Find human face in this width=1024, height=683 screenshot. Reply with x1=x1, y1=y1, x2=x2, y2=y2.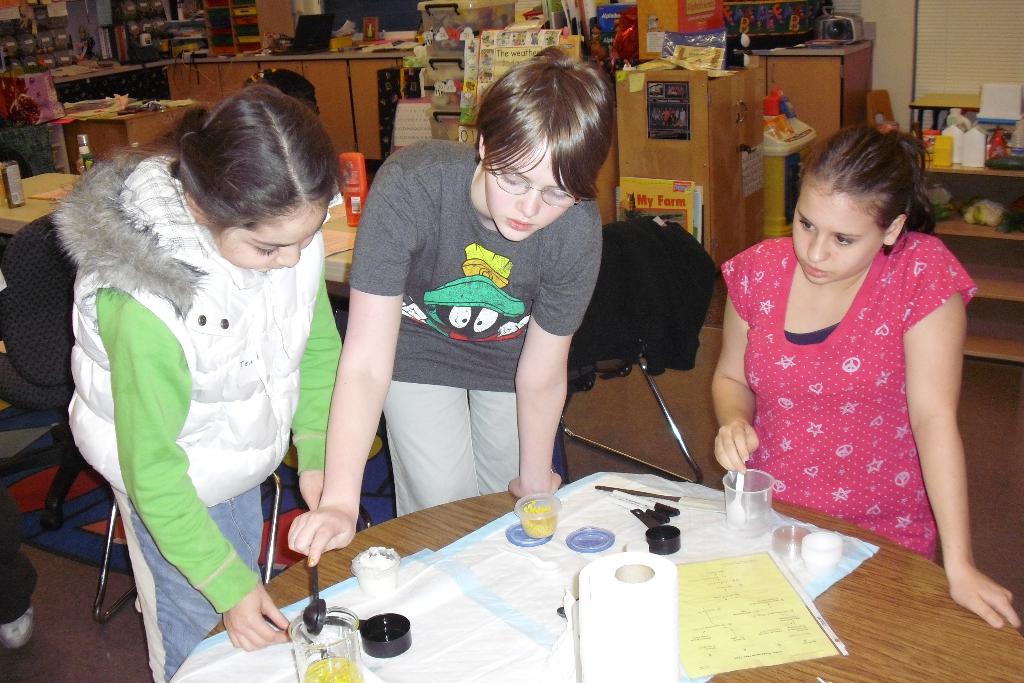
x1=214, y1=199, x2=326, y2=273.
